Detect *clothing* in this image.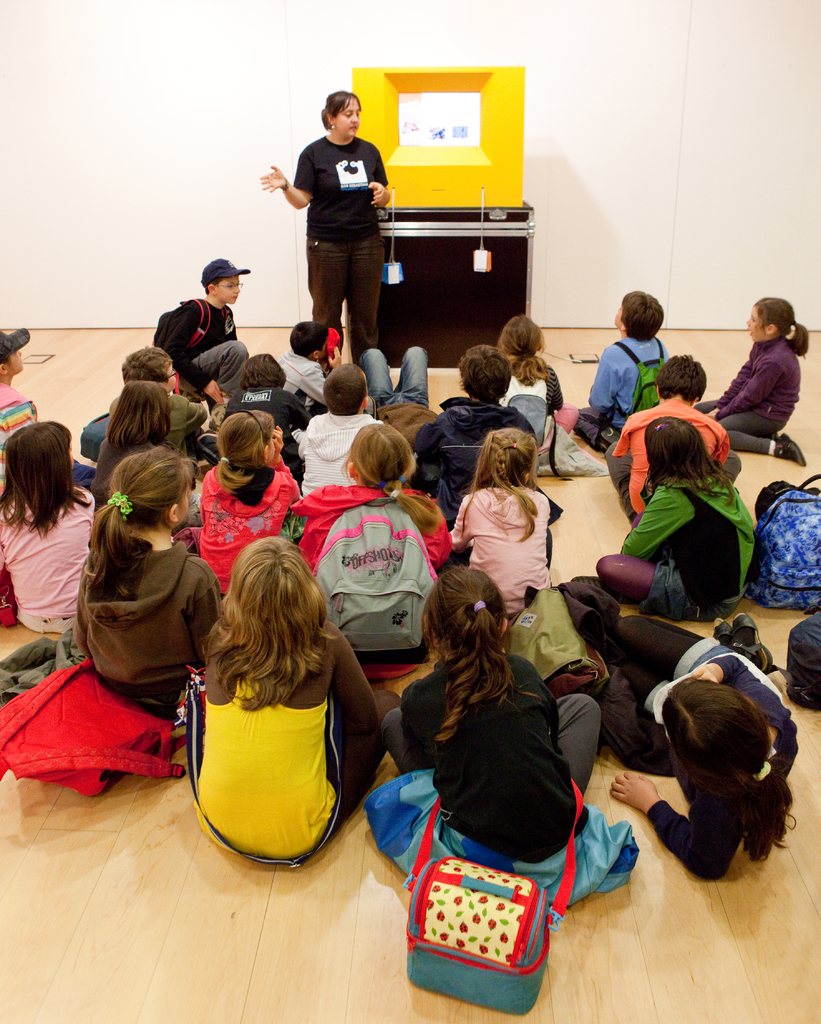
Detection: Rect(414, 388, 539, 500).
